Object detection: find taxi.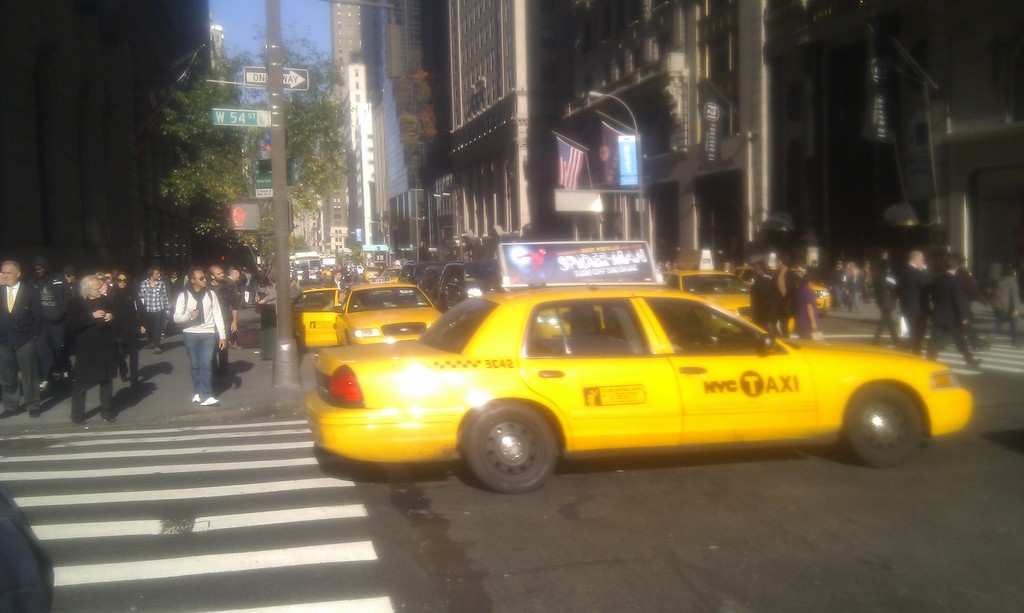
detection(657, 271, 794, 334).
